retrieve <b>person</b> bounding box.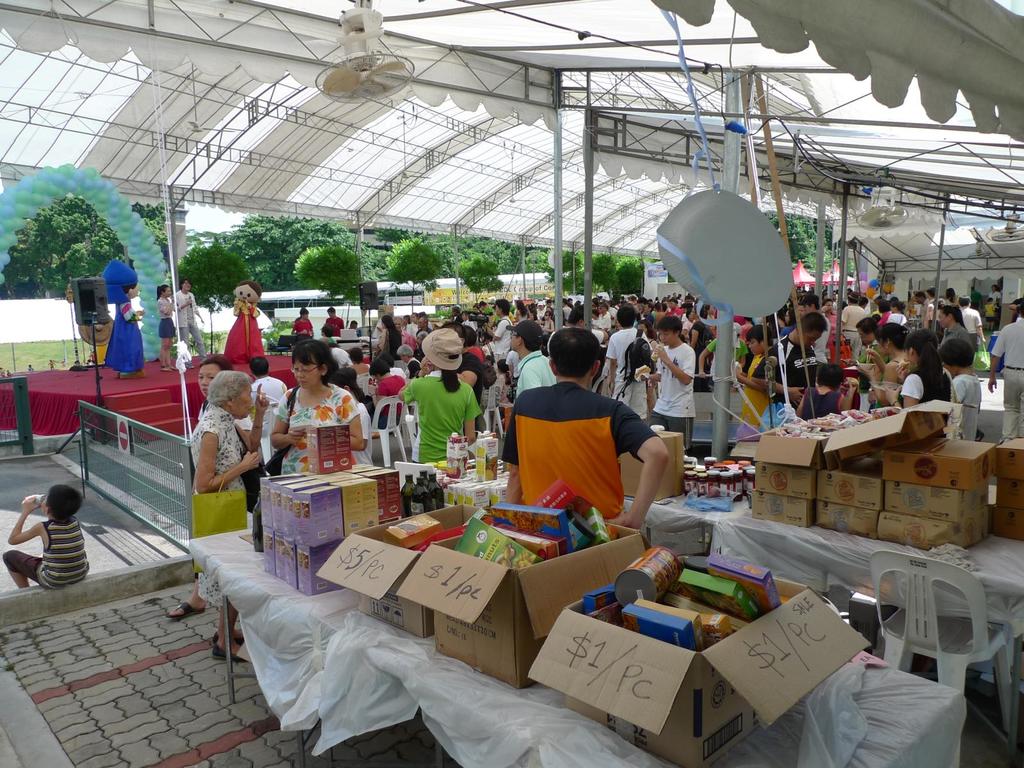
Bounding box: 152/285/186/363.
